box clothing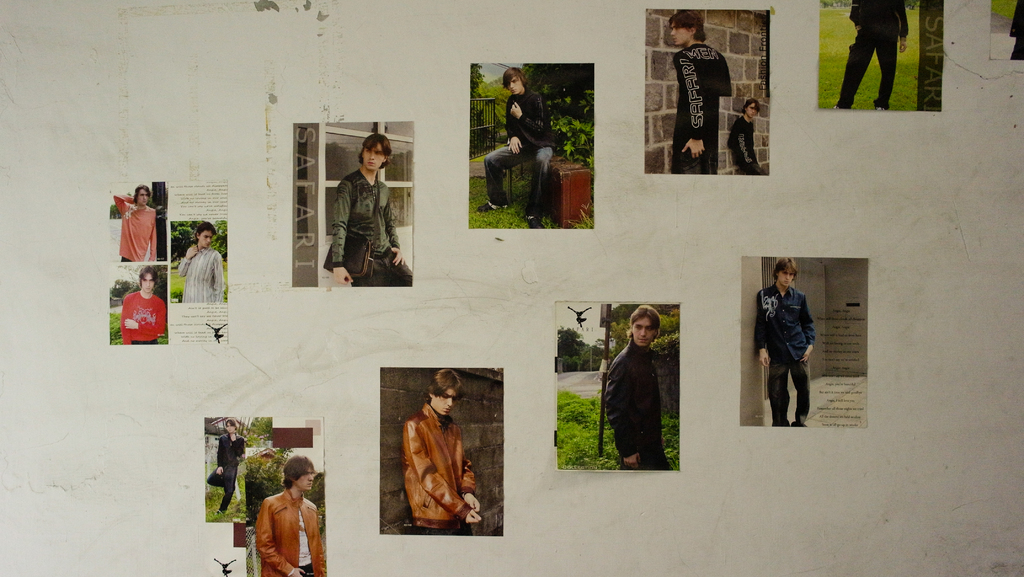
(332,170,412,286)
